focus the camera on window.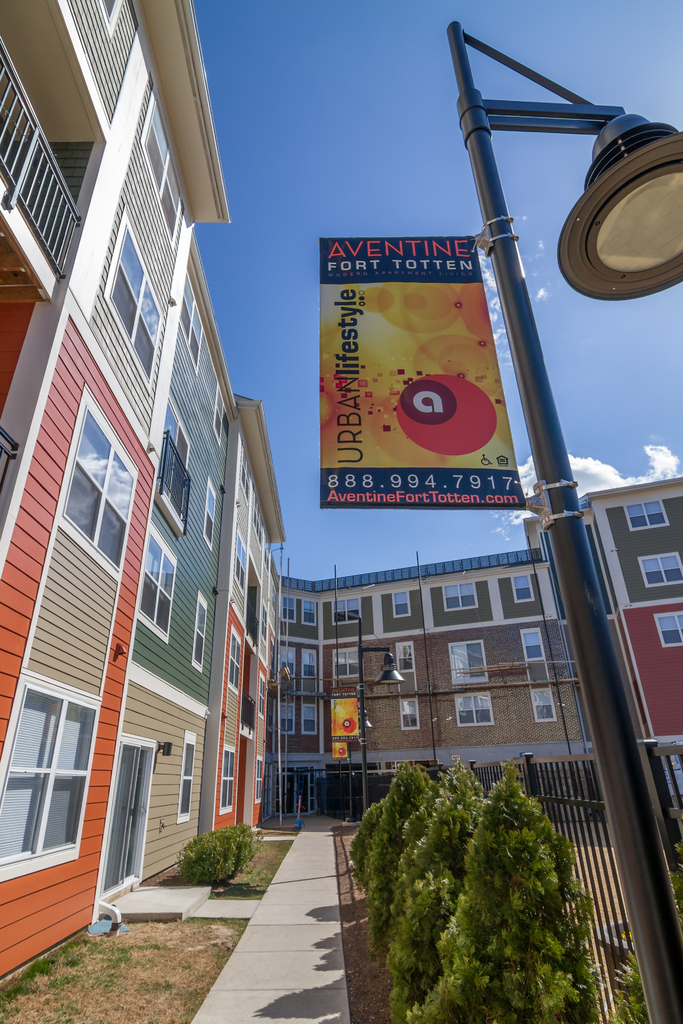
Focus region: crop(184, 731, 201, 820).
